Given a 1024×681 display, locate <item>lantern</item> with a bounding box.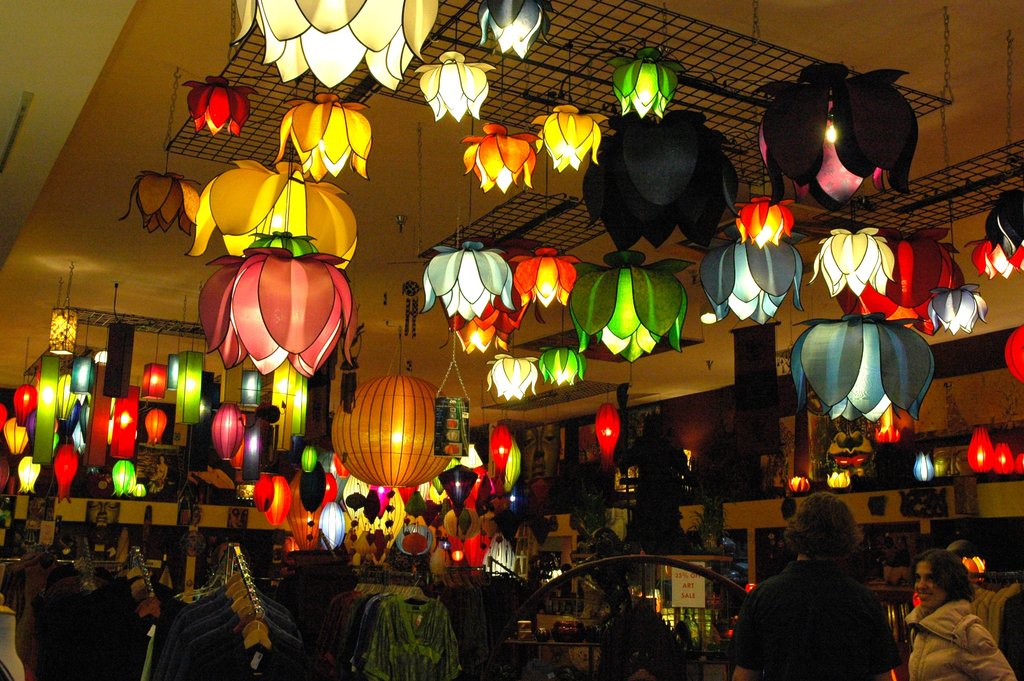
Located: 969, 238, 1023, 279.
